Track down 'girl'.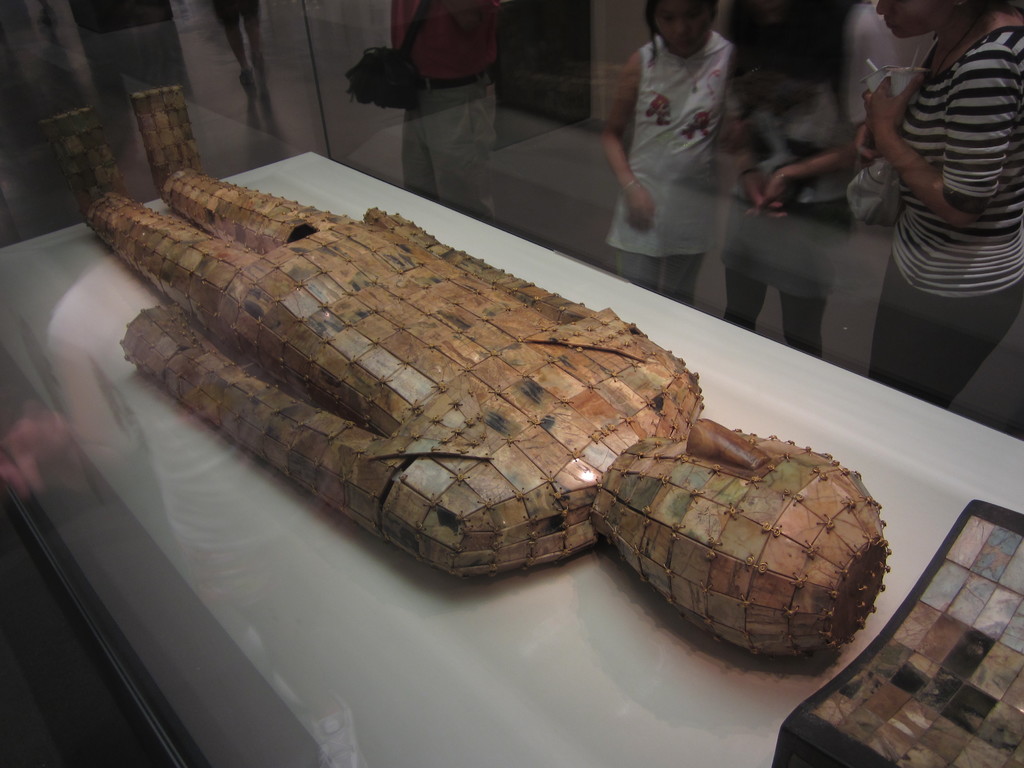
Tracked to BBox(757, 0, 1023, 410).
